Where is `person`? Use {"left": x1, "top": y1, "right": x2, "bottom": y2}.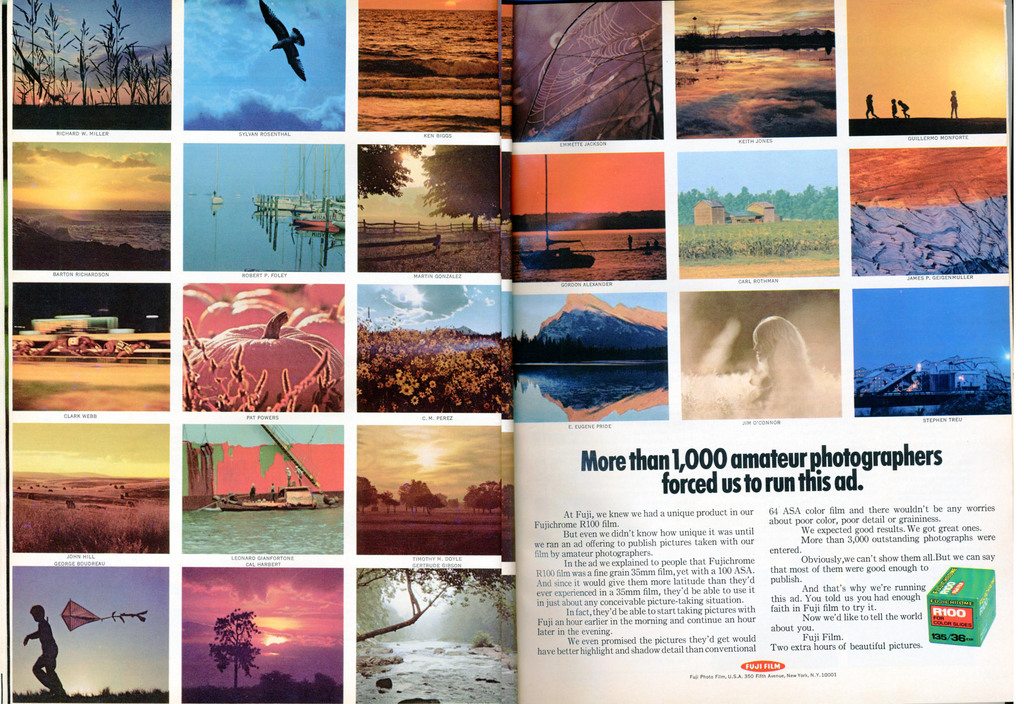
{"left": 949, "top": 89, "right": 960, "bottom": 119}.
